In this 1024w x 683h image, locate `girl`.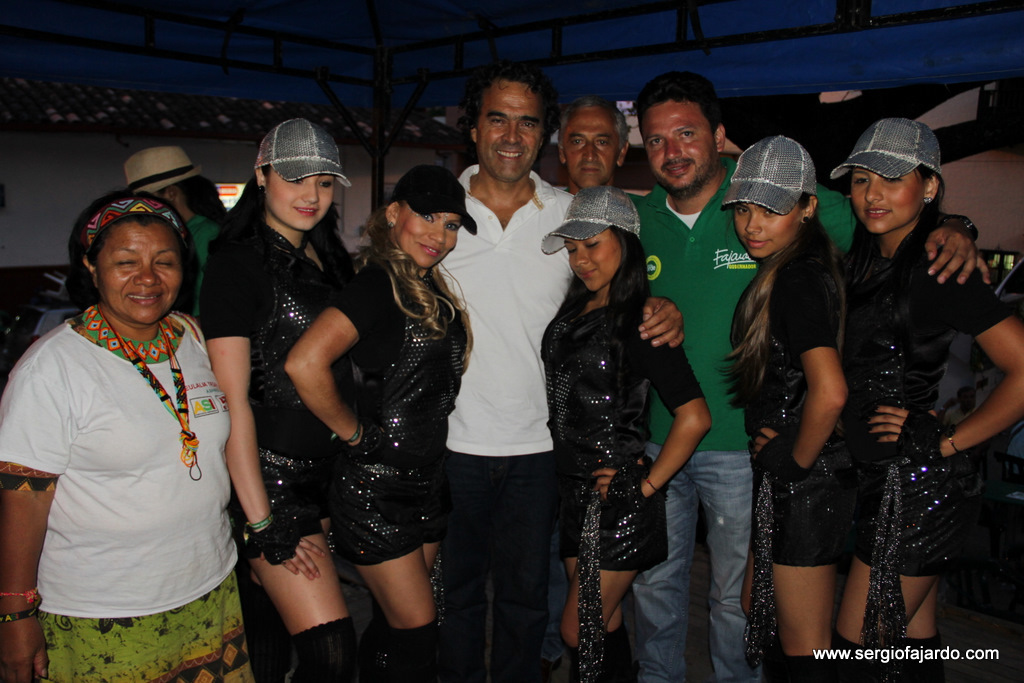
Bounding box: {"left": 708, "top": 135, "right": 859, "bottom": 682}.
